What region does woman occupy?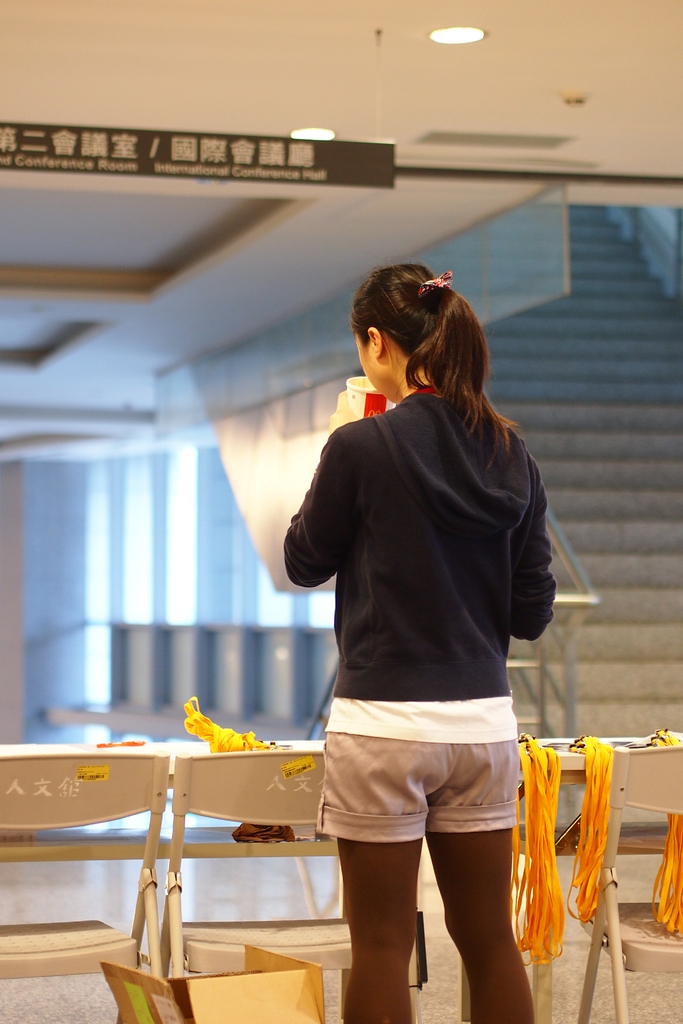
box(255, 242, 581, 989).
